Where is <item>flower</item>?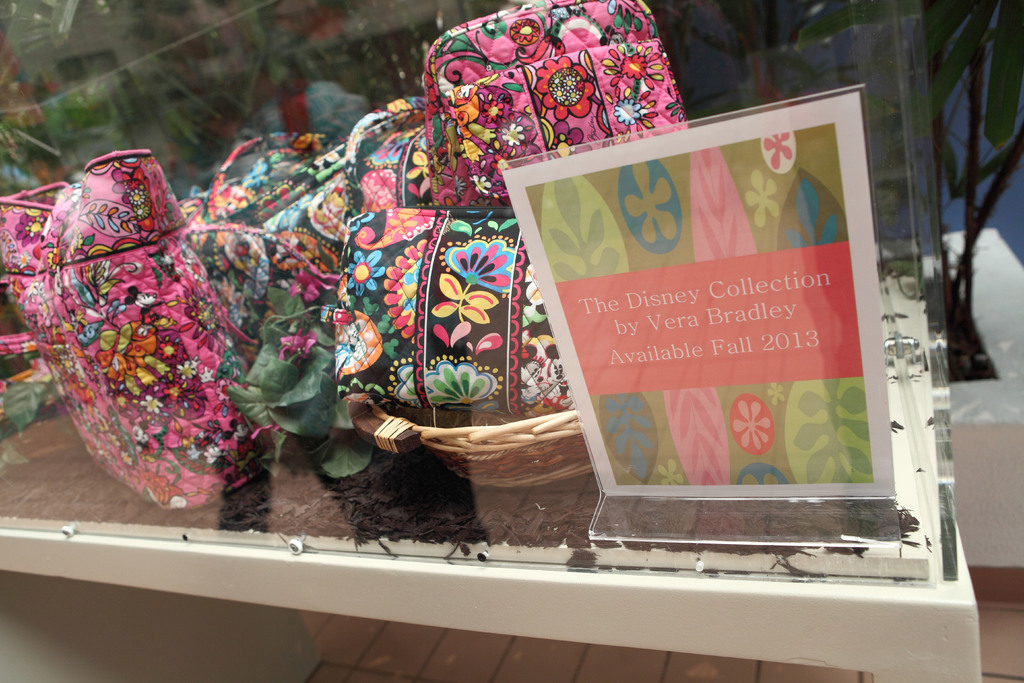
x1=345, y1=252, x2=385, y2=299.
